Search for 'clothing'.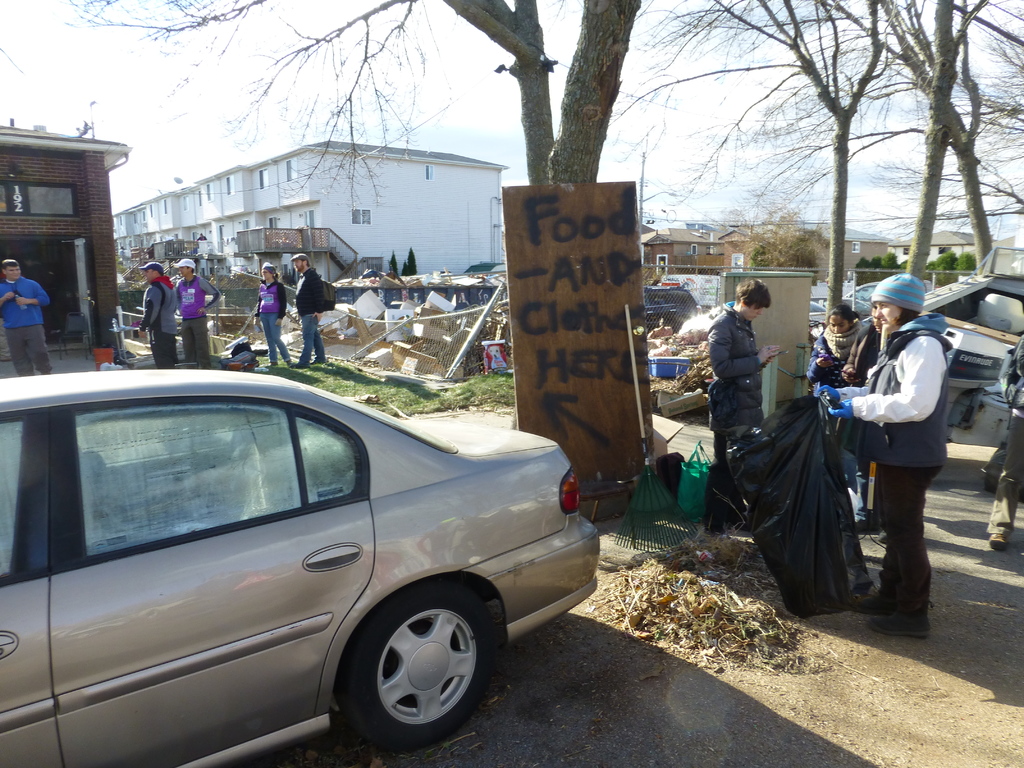
Found at [x1=294, y1=271, x2=324, y2=370].
